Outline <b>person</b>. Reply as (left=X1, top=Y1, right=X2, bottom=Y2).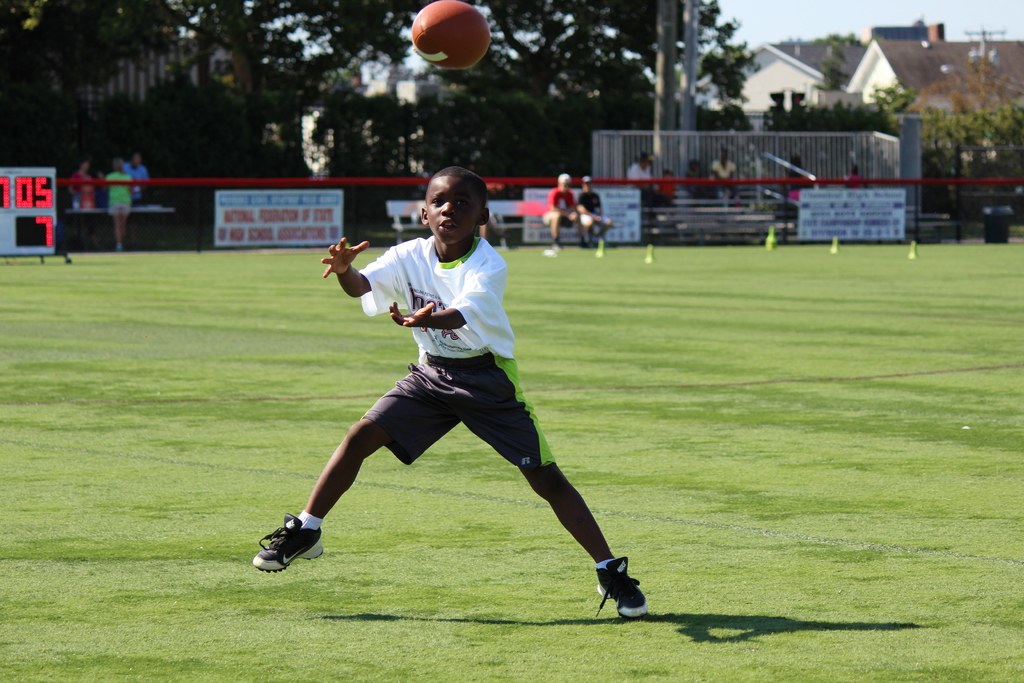
(left=248, top=167, right=648, bottom=620).
